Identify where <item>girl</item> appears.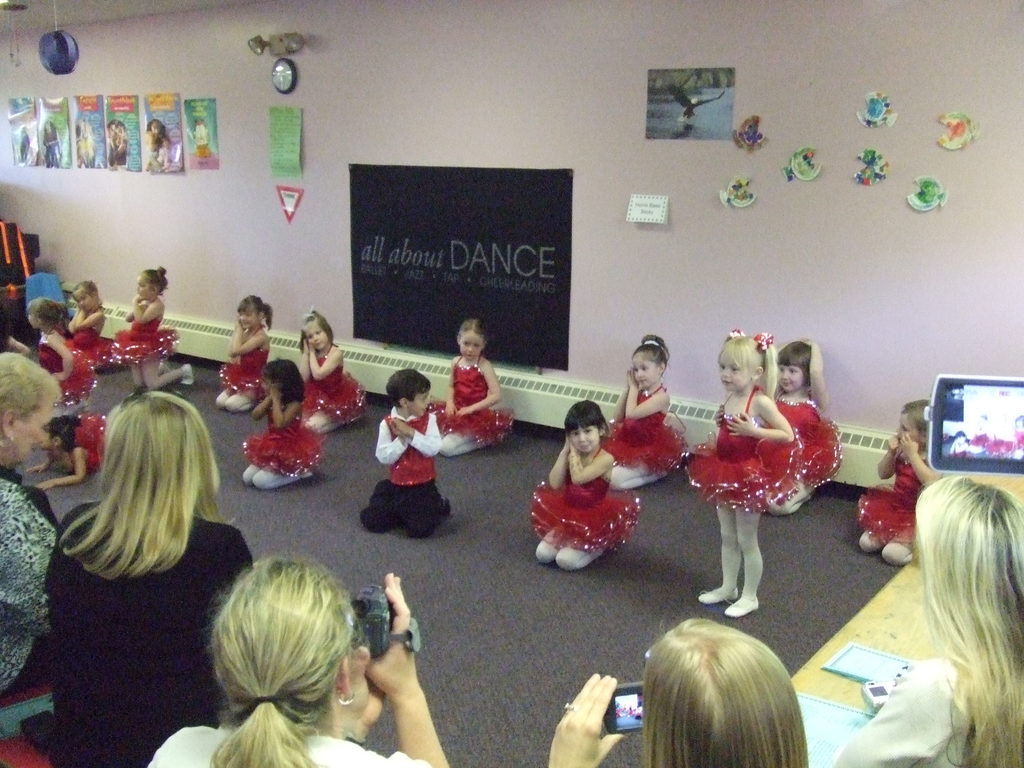
Appears at 681/326/806/623.
